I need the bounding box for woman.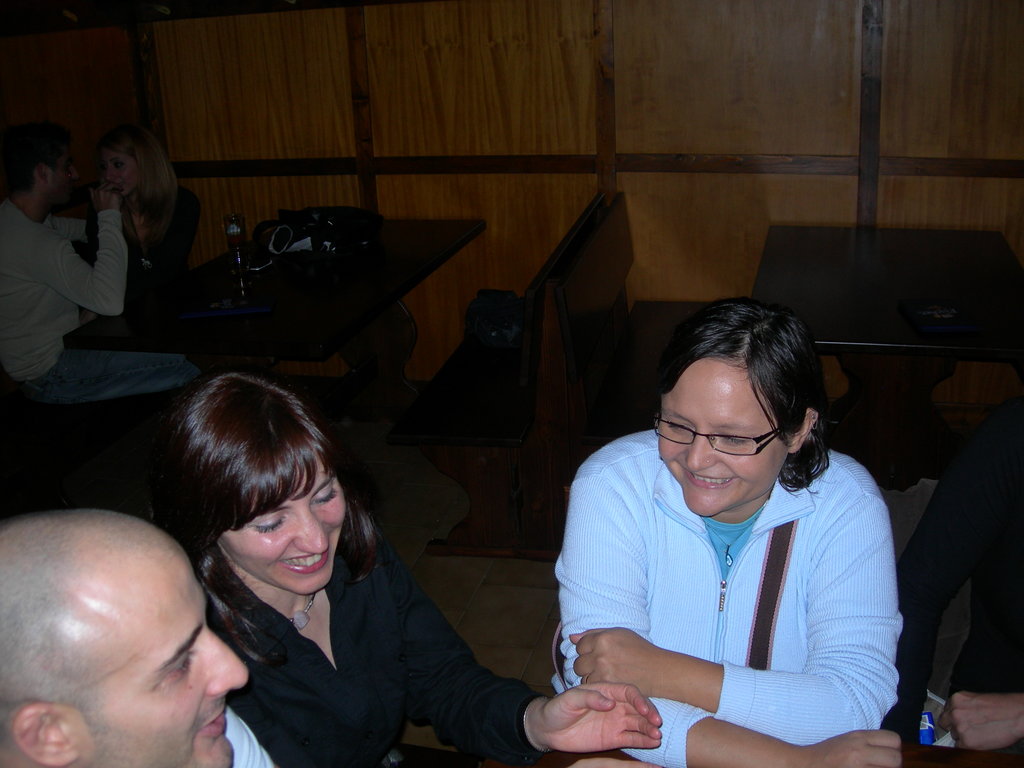
Here it is: box=[147, 367, 659, 767].
